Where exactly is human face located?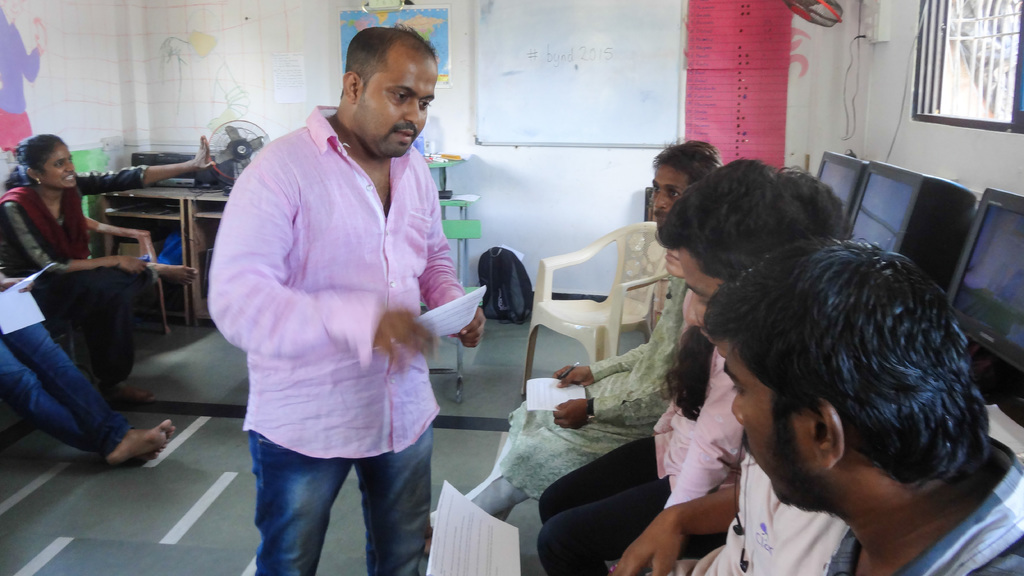
Its bounding box is [679,253,724,353].
